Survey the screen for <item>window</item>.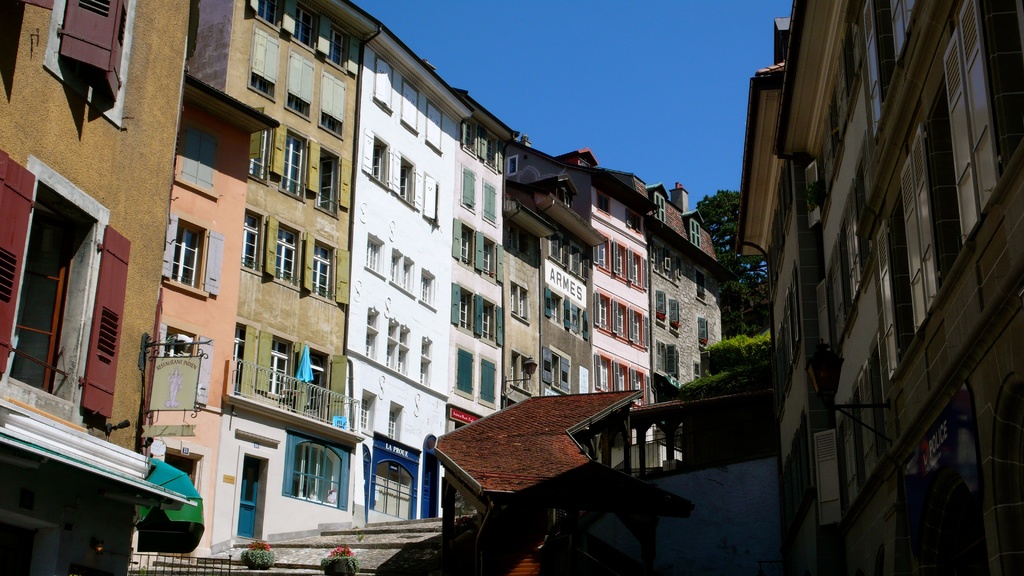
Survey found: box=[852, 0, 922, 125].
